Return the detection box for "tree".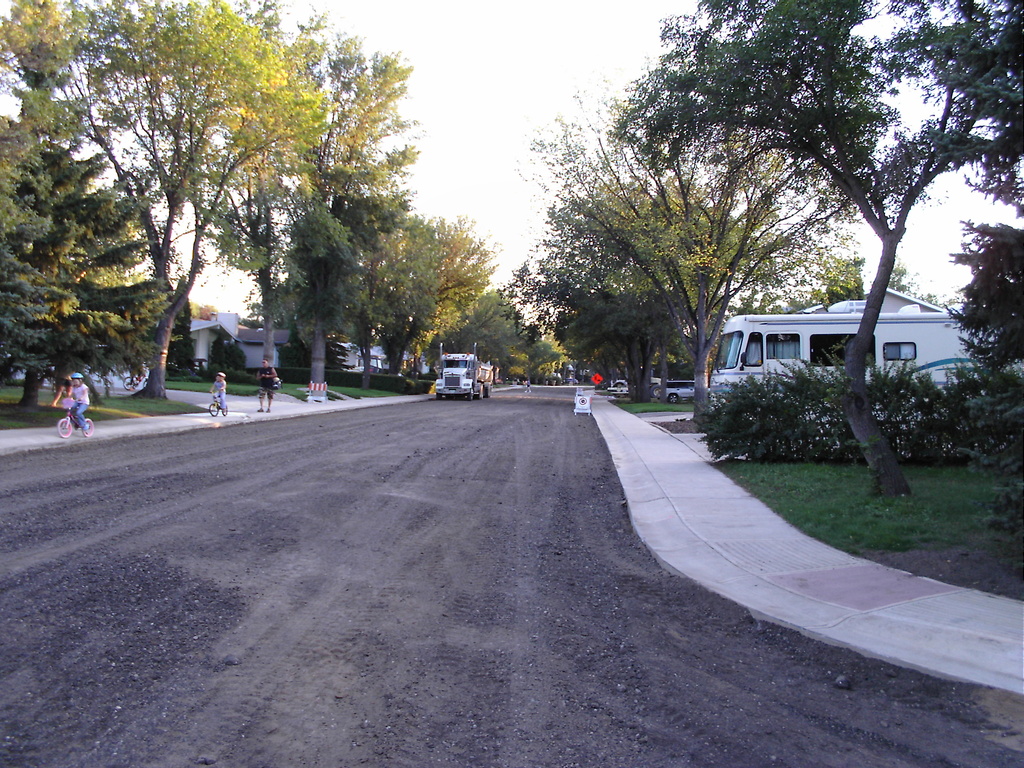
[884, 262, 935, 299].
